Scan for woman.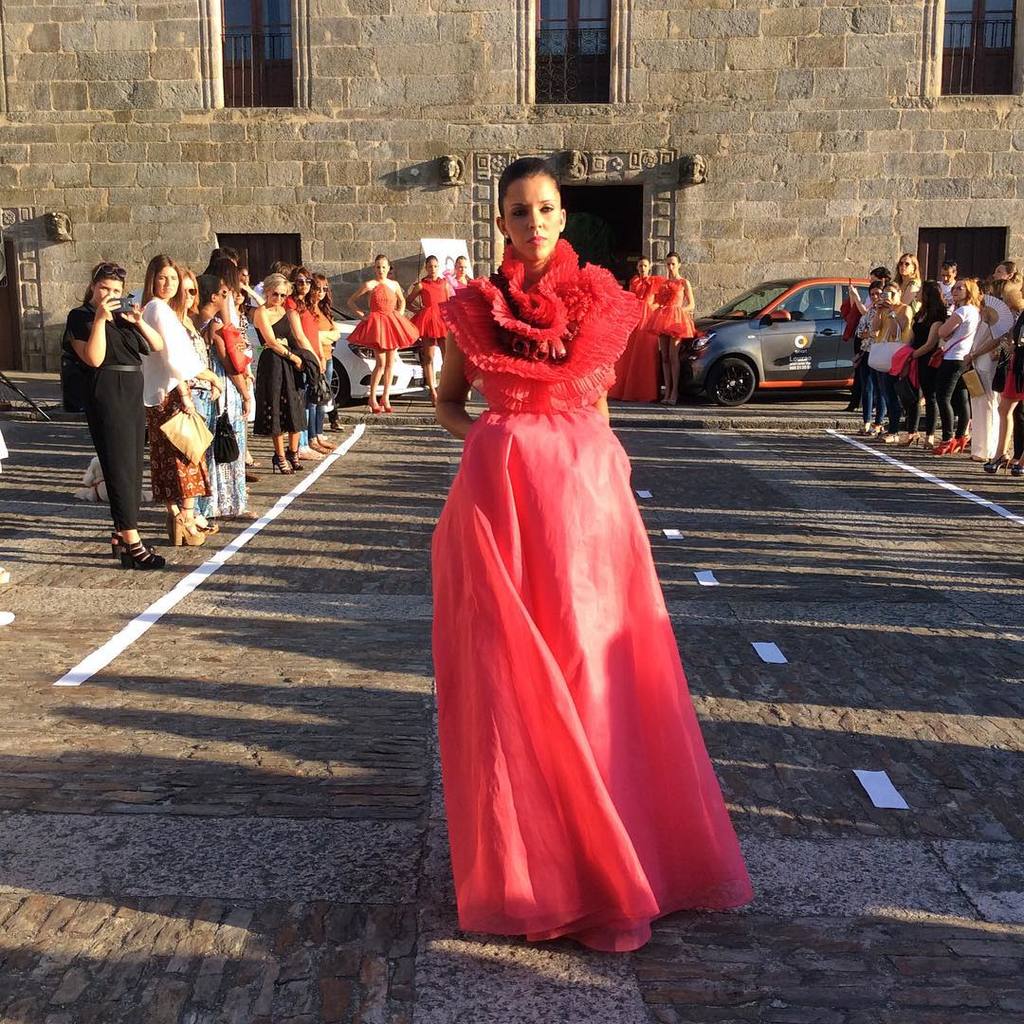
Scan result: x1=231 y1=274 x2=251 y2=362.
